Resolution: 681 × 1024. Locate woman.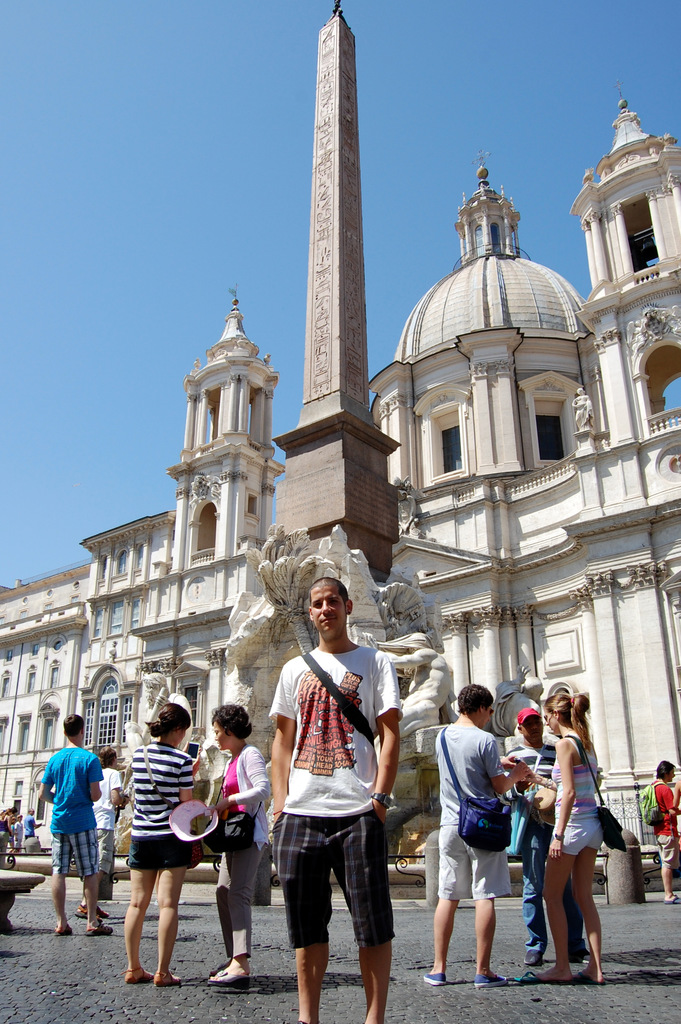
[x1=122, y1=701, x2=197, y2=986].
